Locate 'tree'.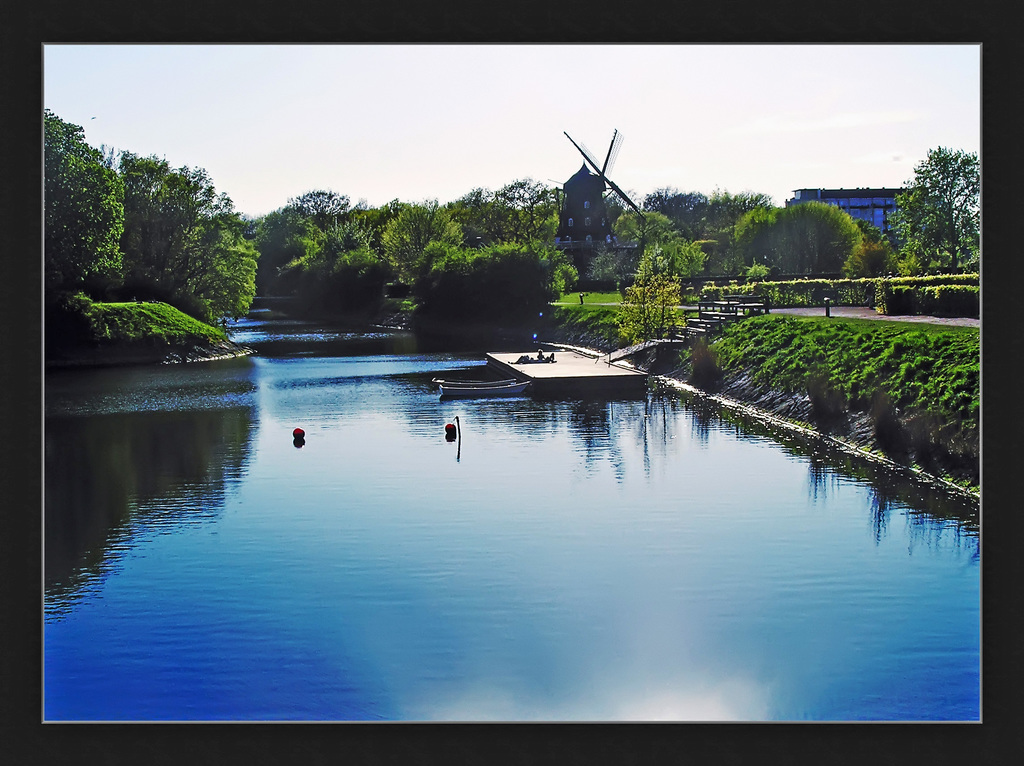
Bounding box: x1=284 y1=202 x2=409 y2=339.
